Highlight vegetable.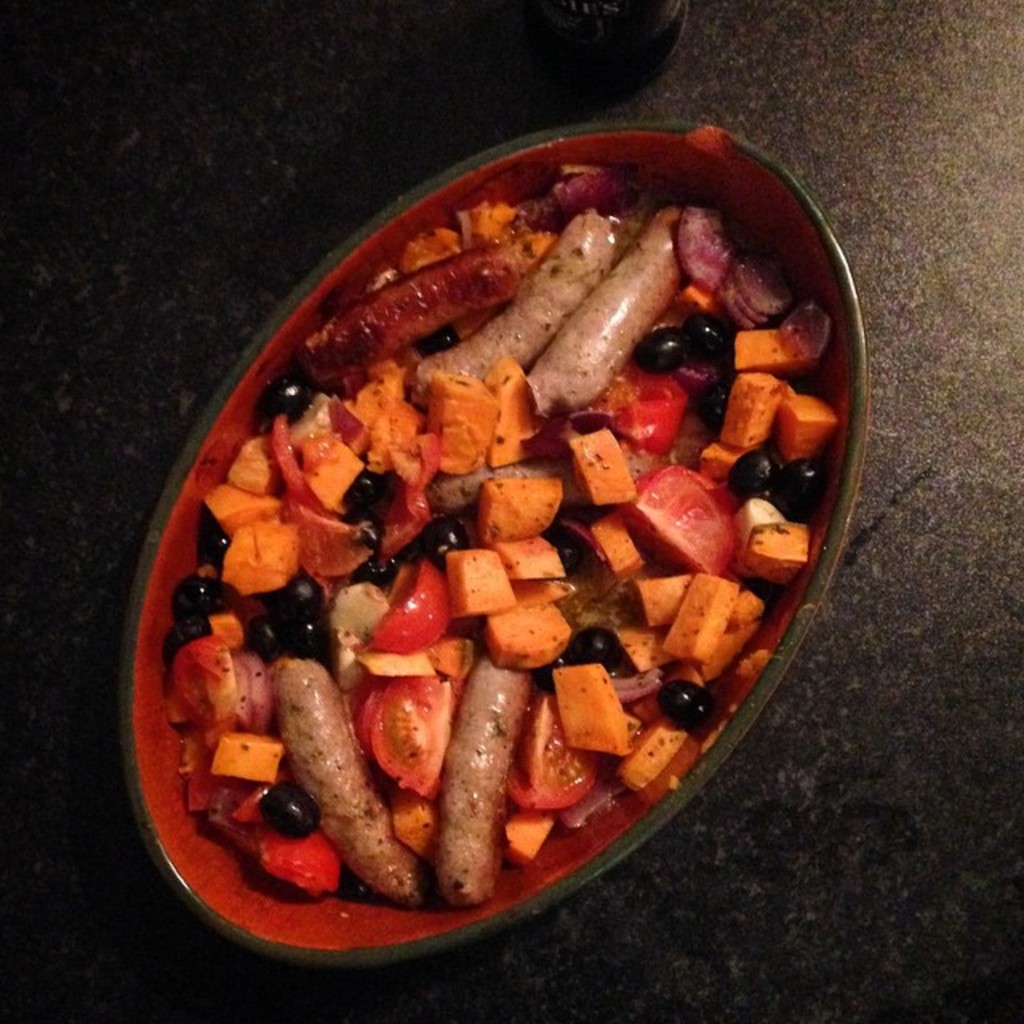
Highlighted region: [x1=189, y1=720, x2=216, y2=808].
